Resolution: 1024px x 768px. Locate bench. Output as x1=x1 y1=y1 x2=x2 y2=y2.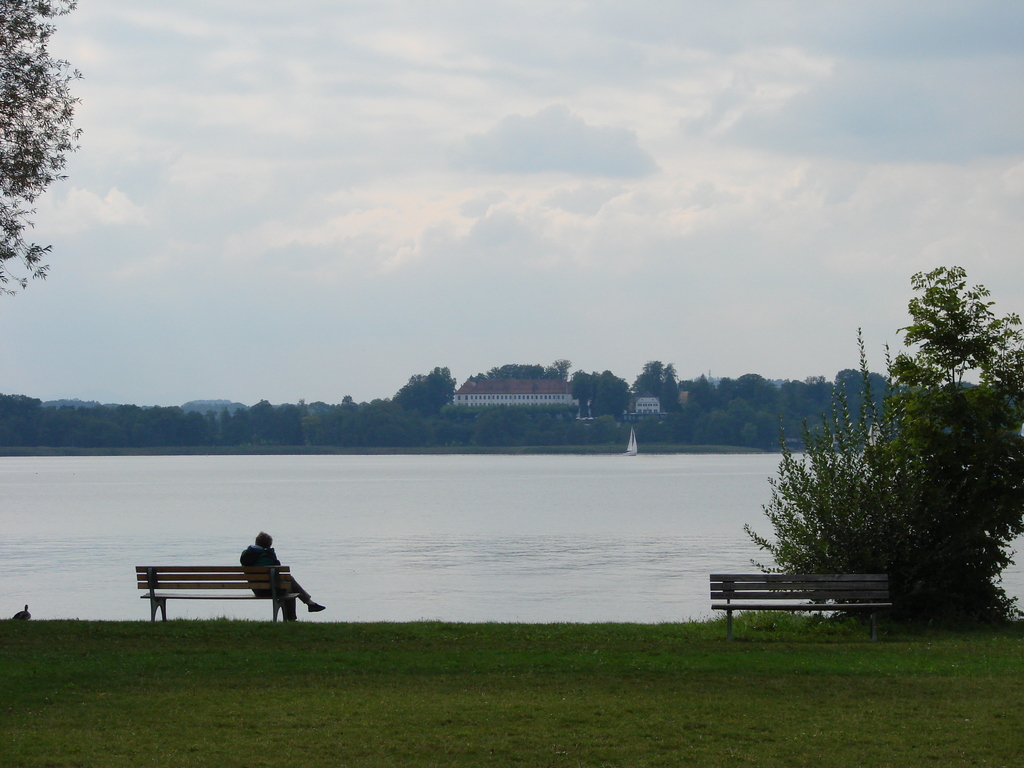
x1=712 y1=573 x2=894 y2=630.
